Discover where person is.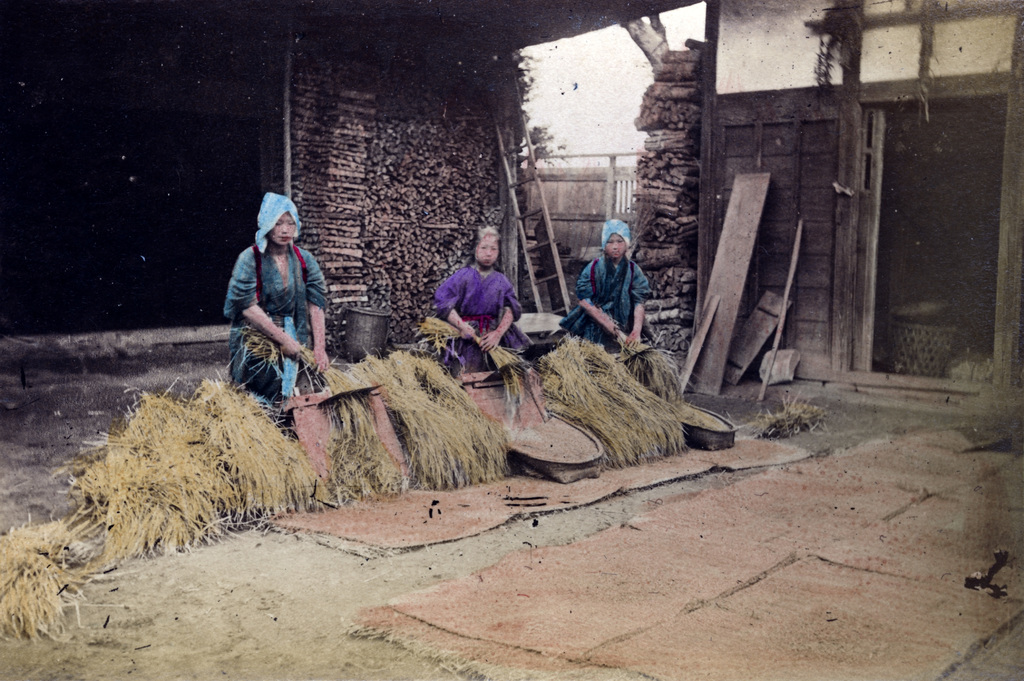
Discovered at 563,216,651,352.
